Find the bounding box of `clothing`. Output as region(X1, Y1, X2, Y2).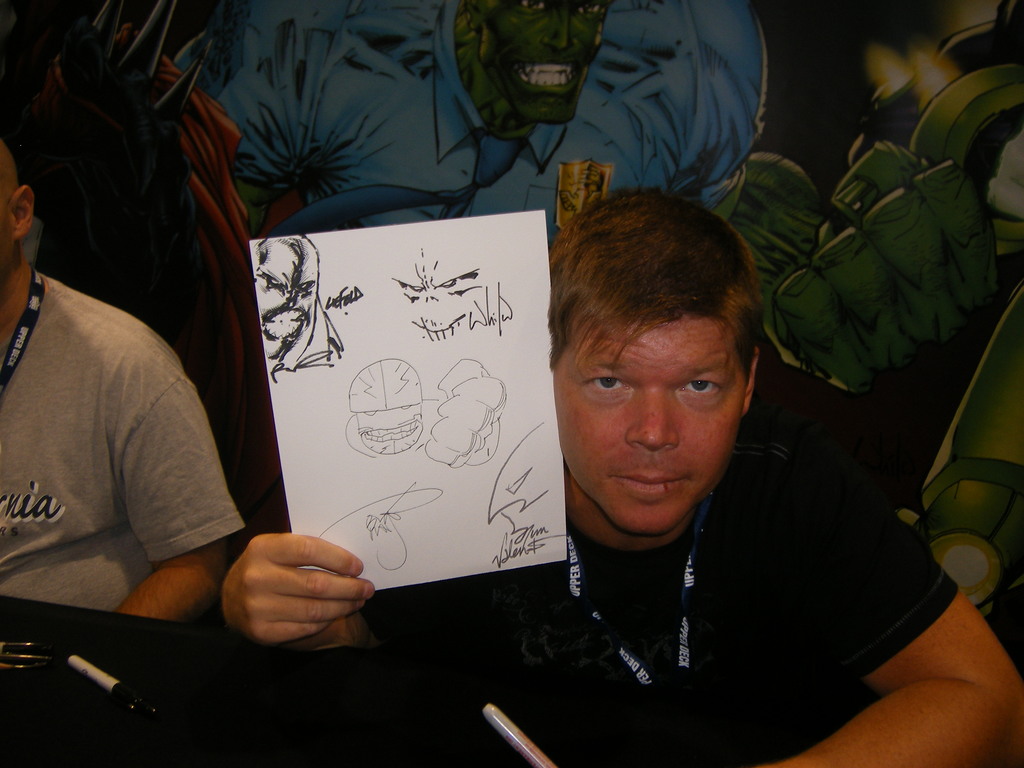
region(0, 282, 244, 611).
